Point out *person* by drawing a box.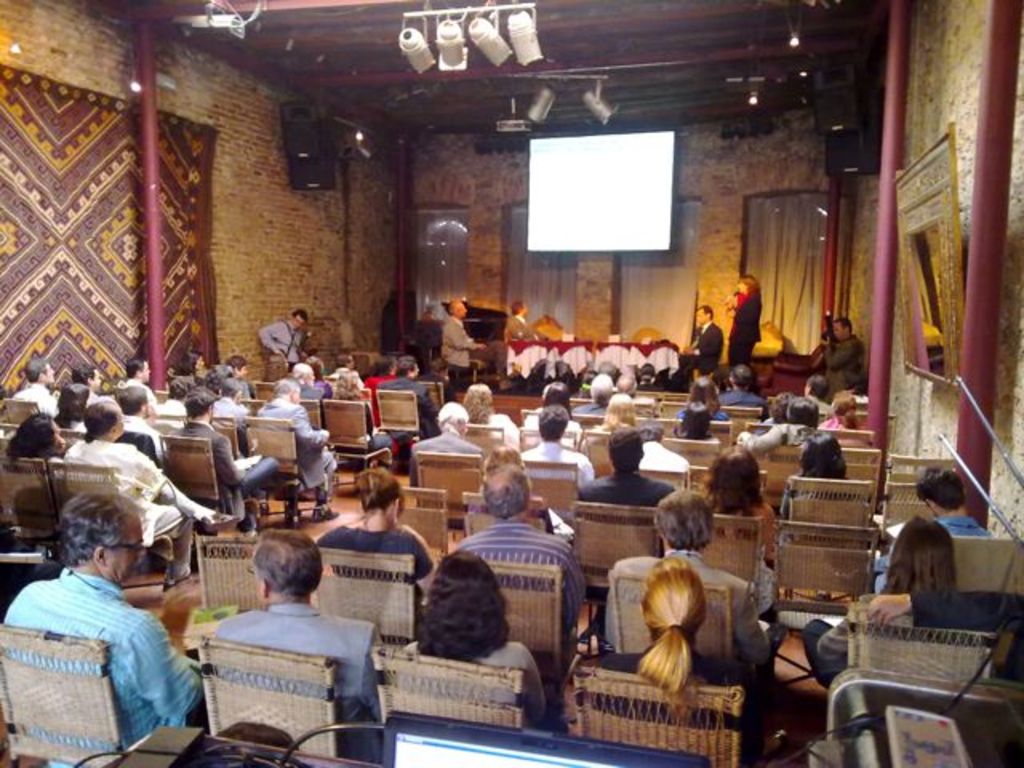
(266,310,312,363).
